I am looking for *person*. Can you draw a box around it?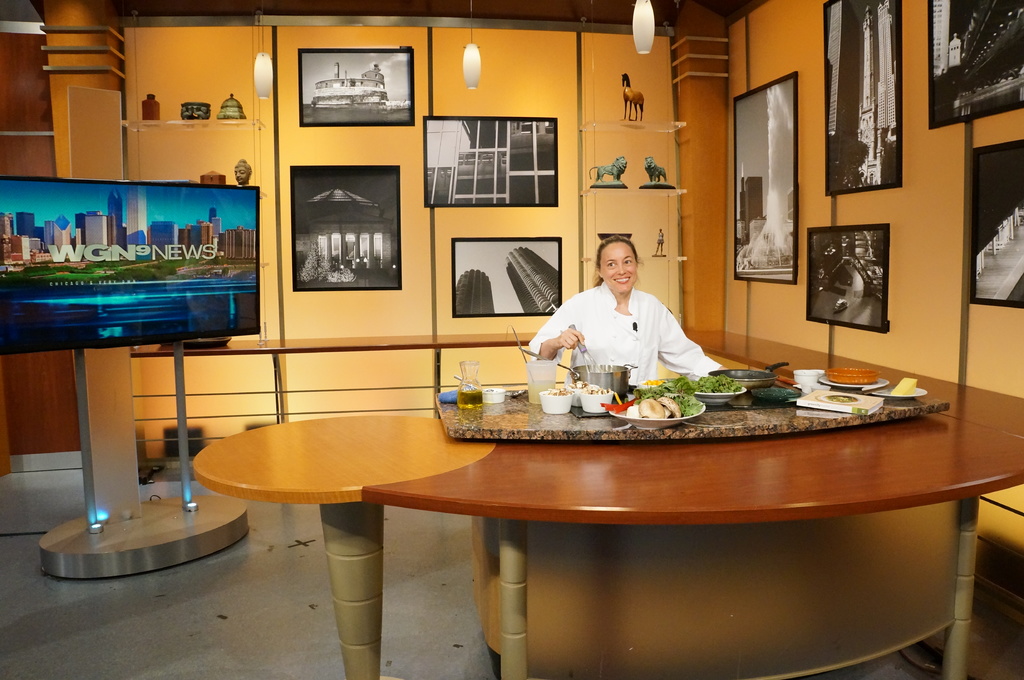
Sure, the bounding box is <bbox>547, 232, 711, 413</bbox>.
